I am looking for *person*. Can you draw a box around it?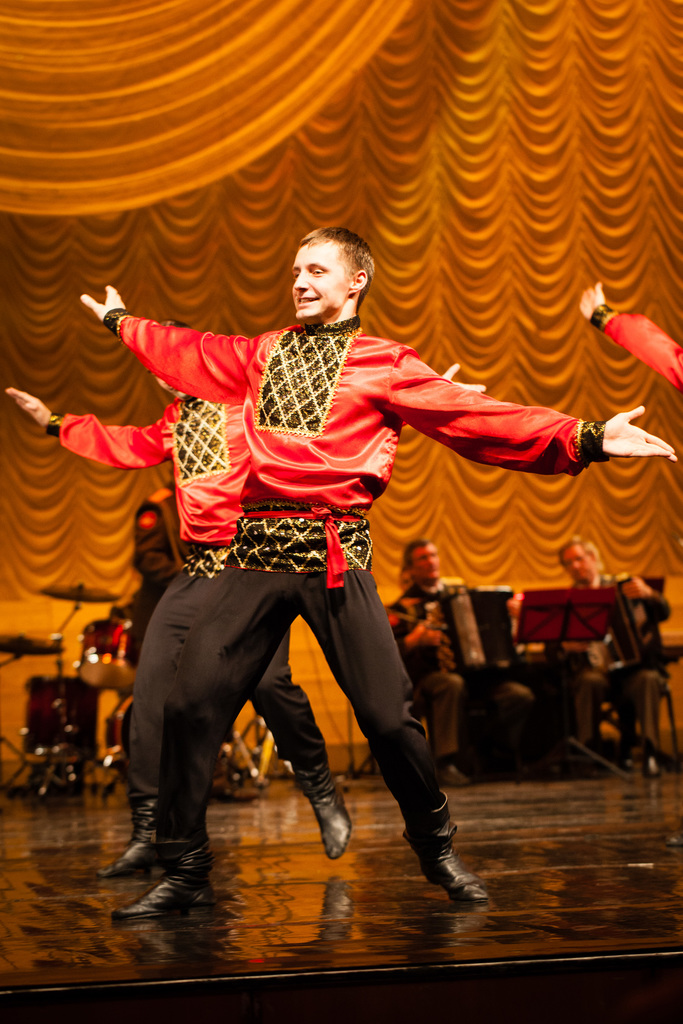
Sure, the bounding box is x1=1 y1=391 x2=351 y2=881.
